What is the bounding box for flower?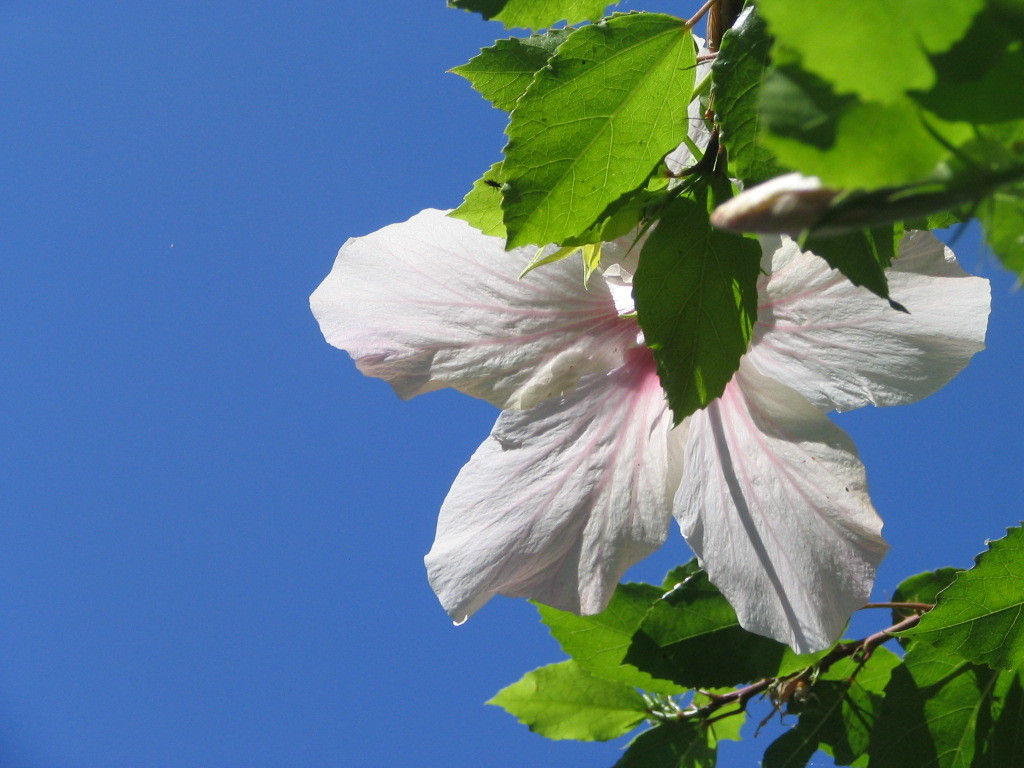
[379,69,1023,682].
